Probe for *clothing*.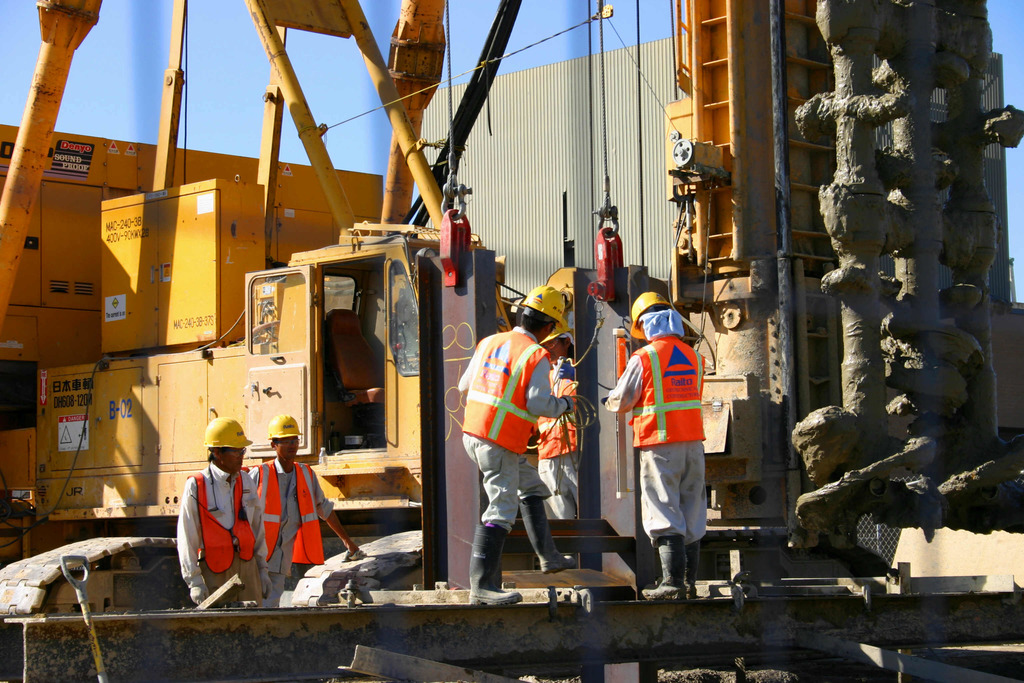
Probe result: Rect(175, 457, 274, 613).
